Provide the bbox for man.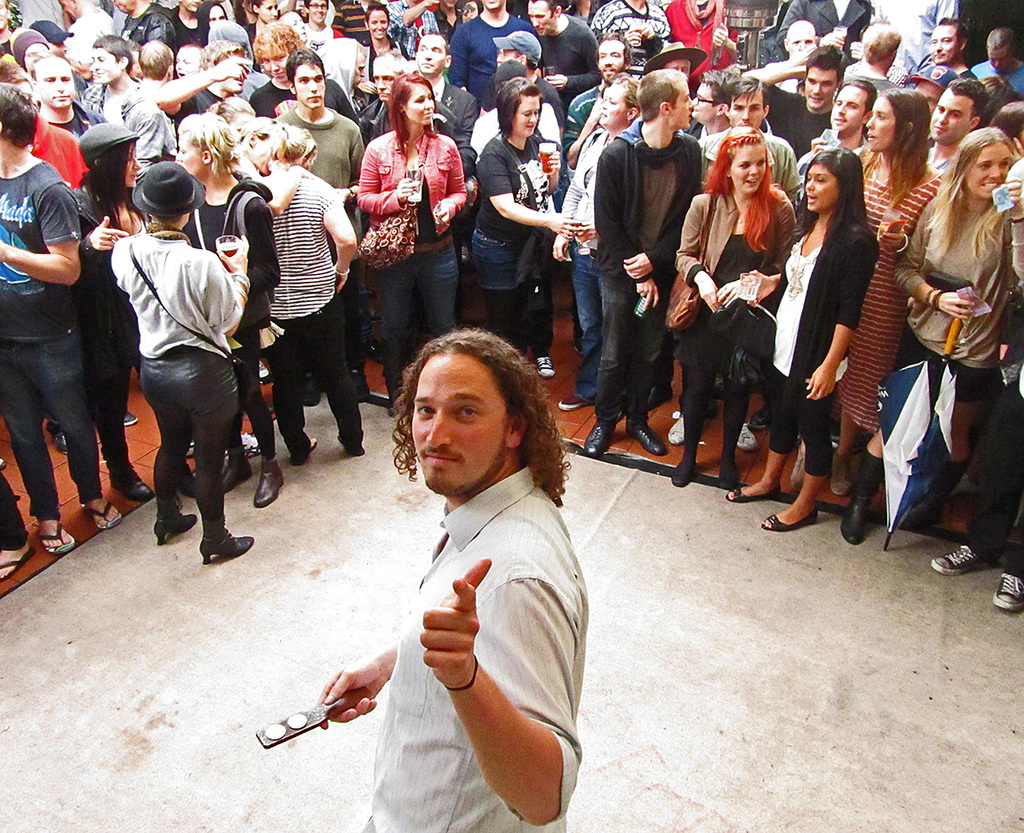
[x1=497, y1=30, x2=566, y2=137].
